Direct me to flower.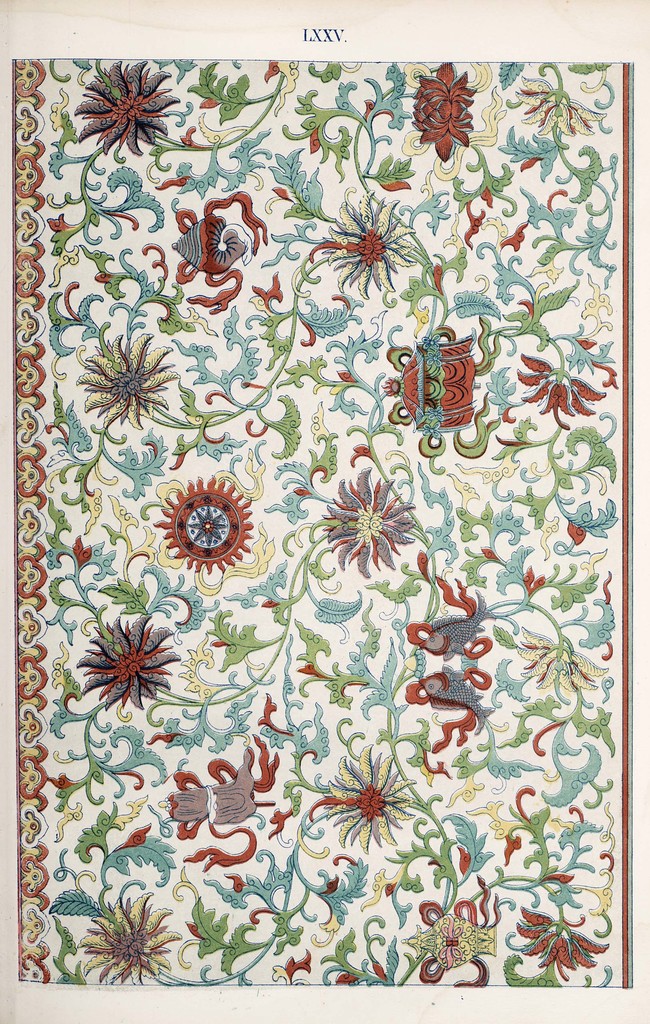
Direction: pyautogui.locateOnScreen(507, 908, 613, 977).
